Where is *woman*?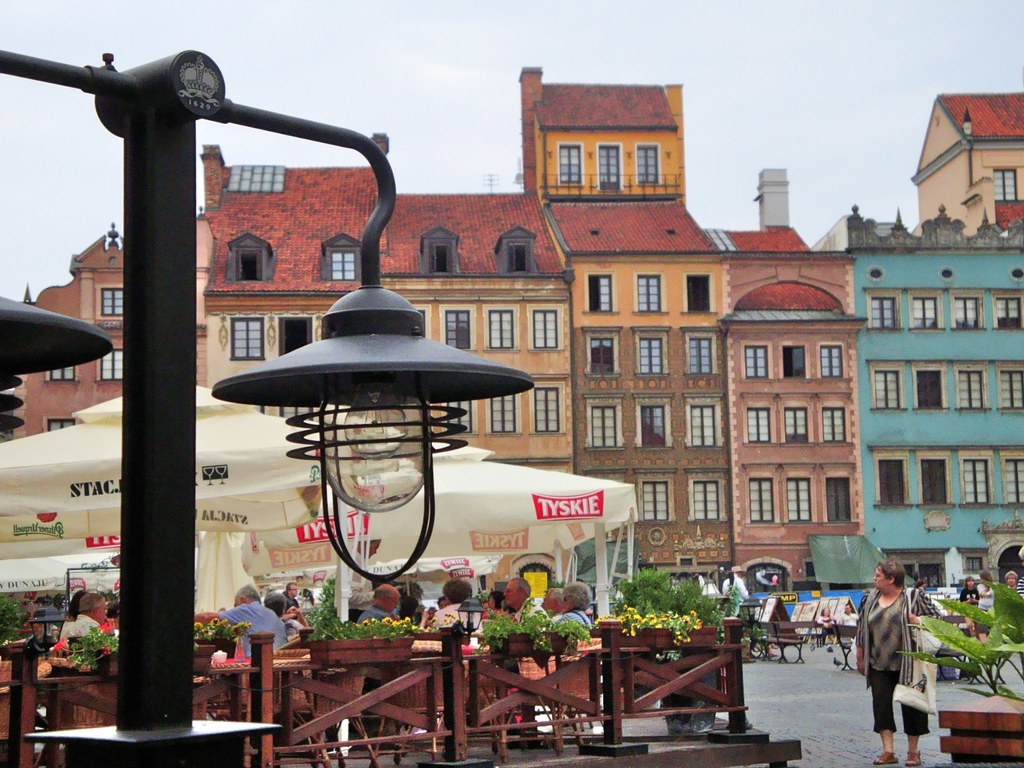
(left=433, top=580, right=488, bottom=635).
